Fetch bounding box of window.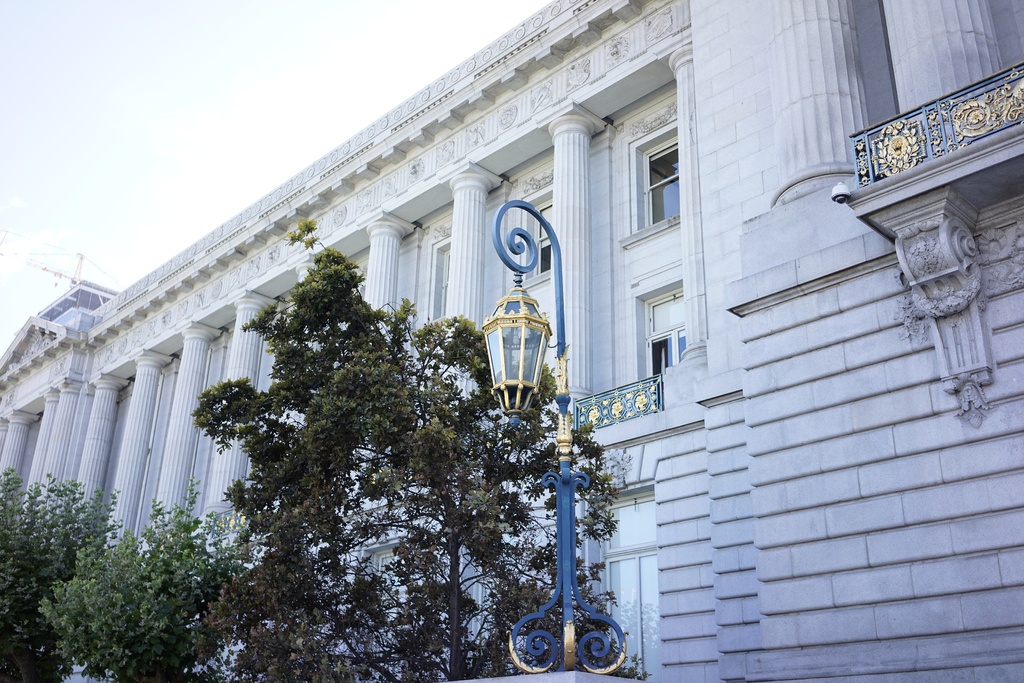
Bbox: select_region(641, 287, 684, 376).
